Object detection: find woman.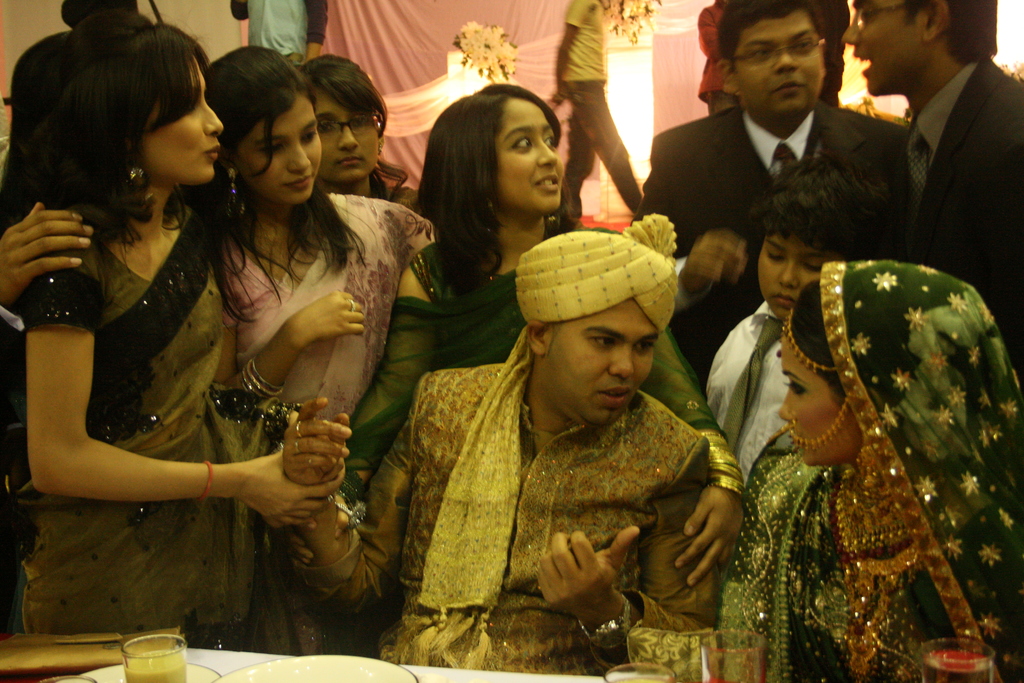
{"x1": 332, "y1": 75, "x2": 749, "y2": 592}.
